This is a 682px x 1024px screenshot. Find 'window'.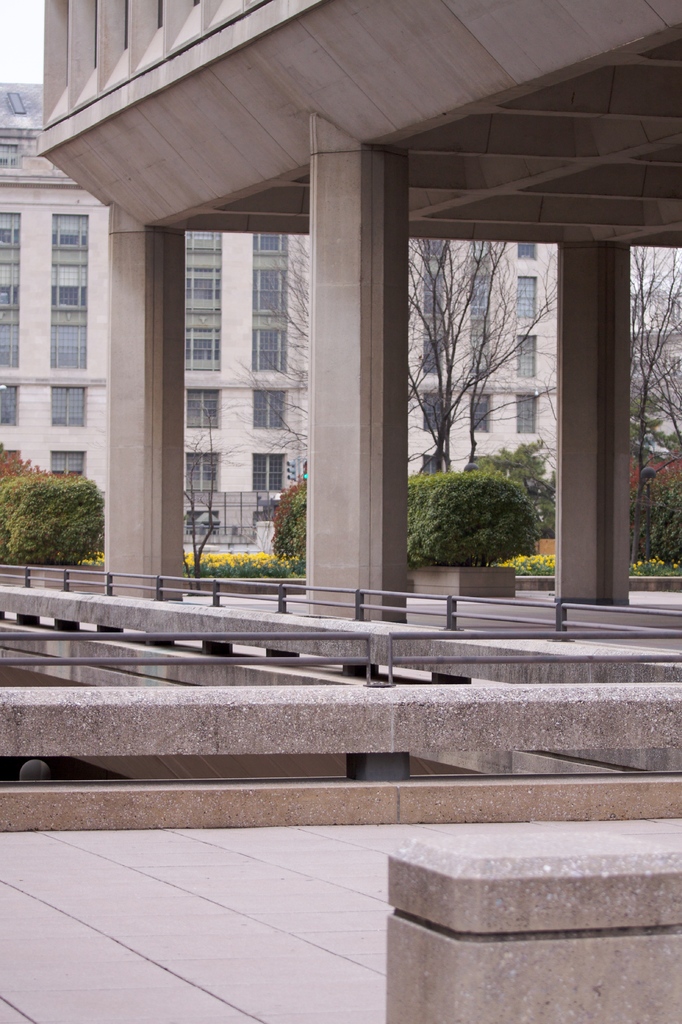
Bounding box: 425 273 458 319.
